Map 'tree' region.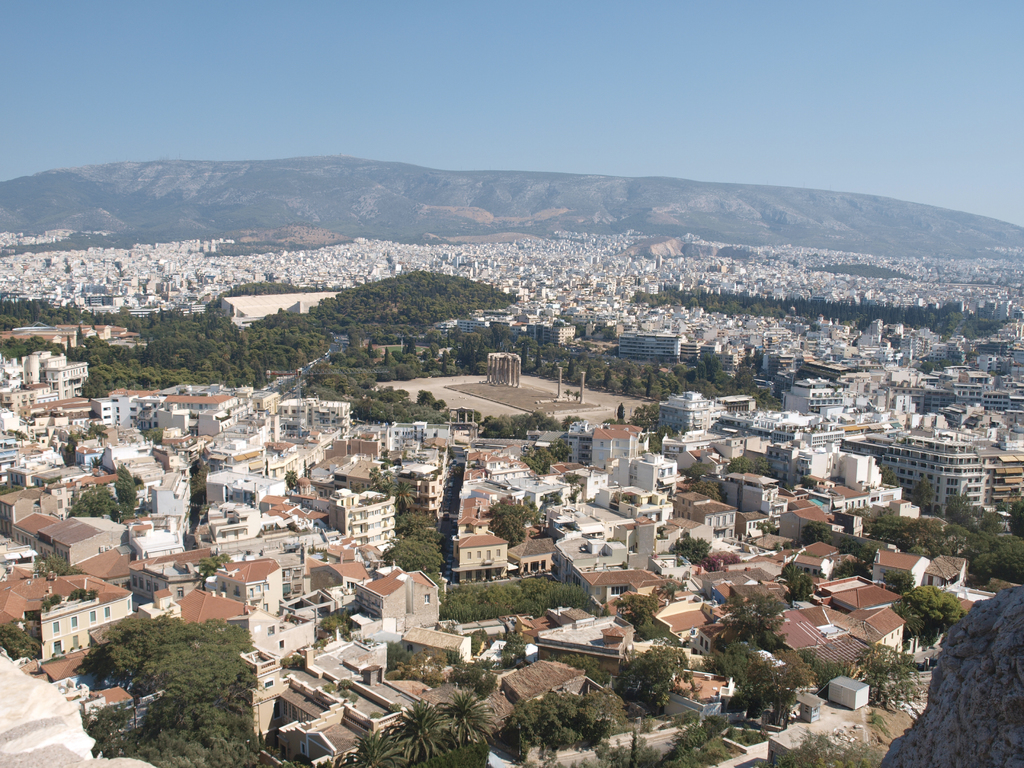
Mapped to box(0, 617, 44, 662).
